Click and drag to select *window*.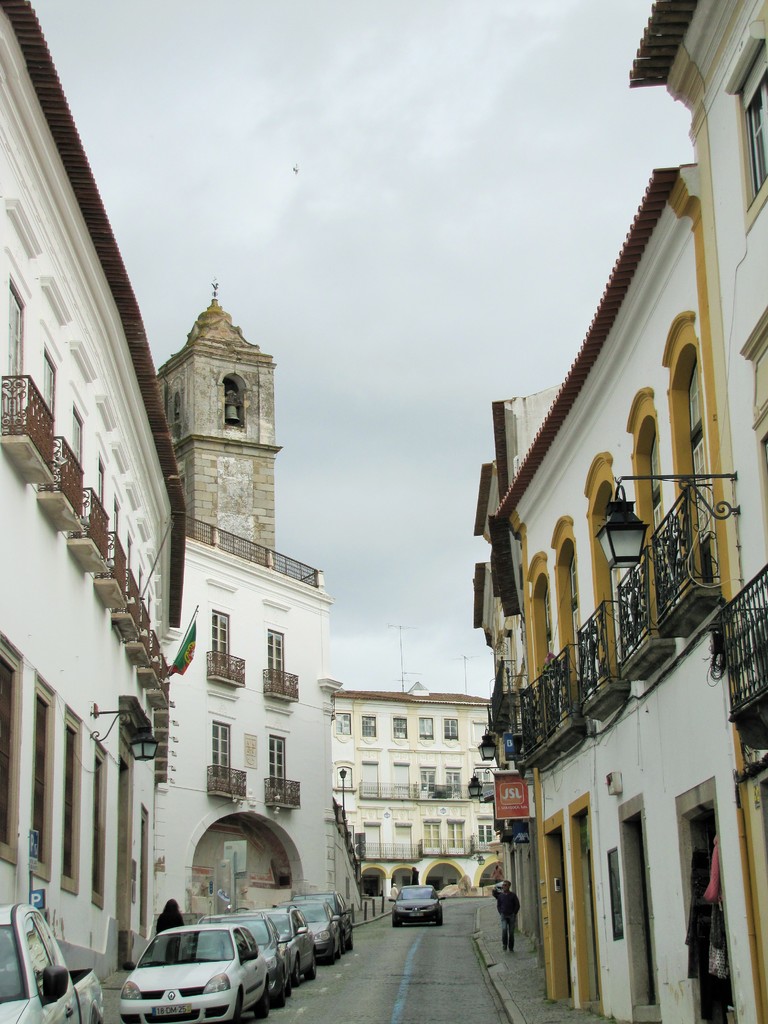
Selection: Rect(422, 769, 436, 793).
